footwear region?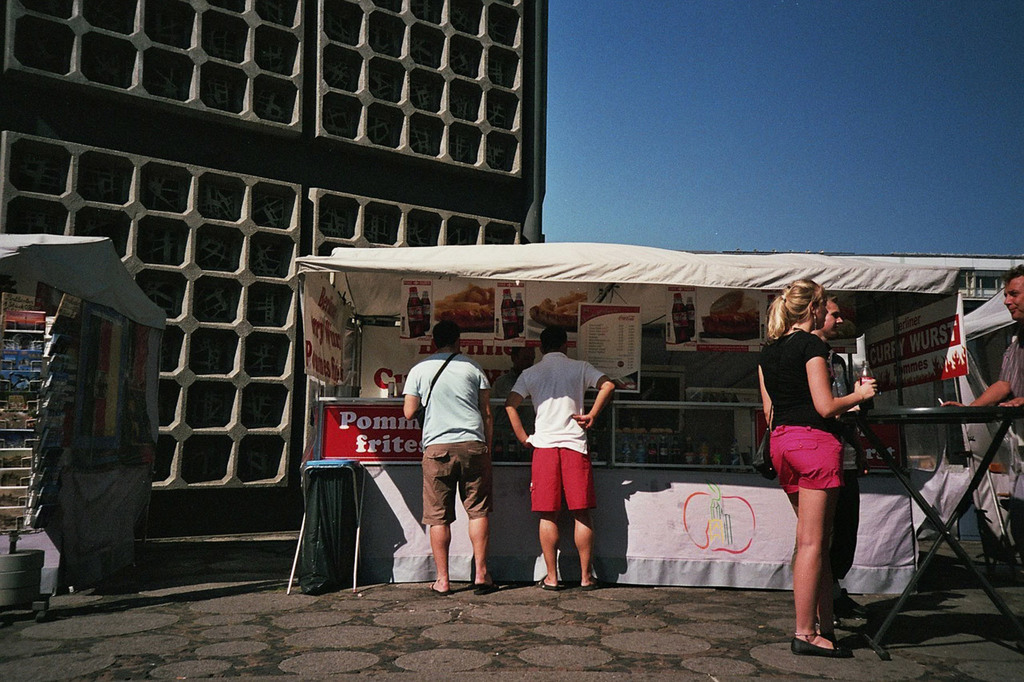
(x1=530, y1=568, x2=553, y2=584)
